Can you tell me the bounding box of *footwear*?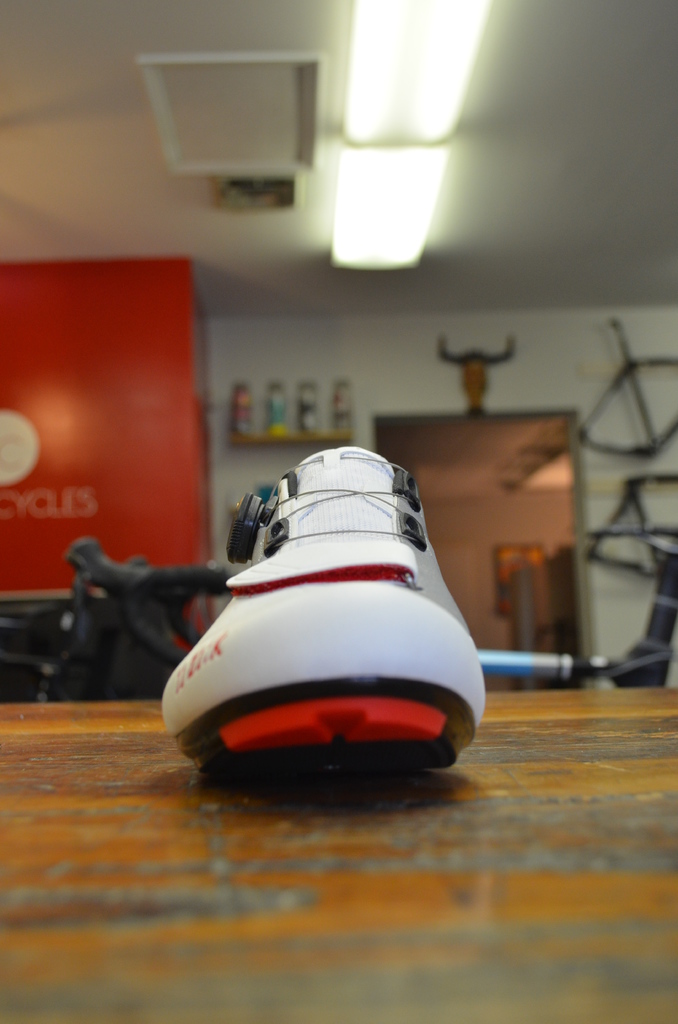
[165, 444, 487, 774].
